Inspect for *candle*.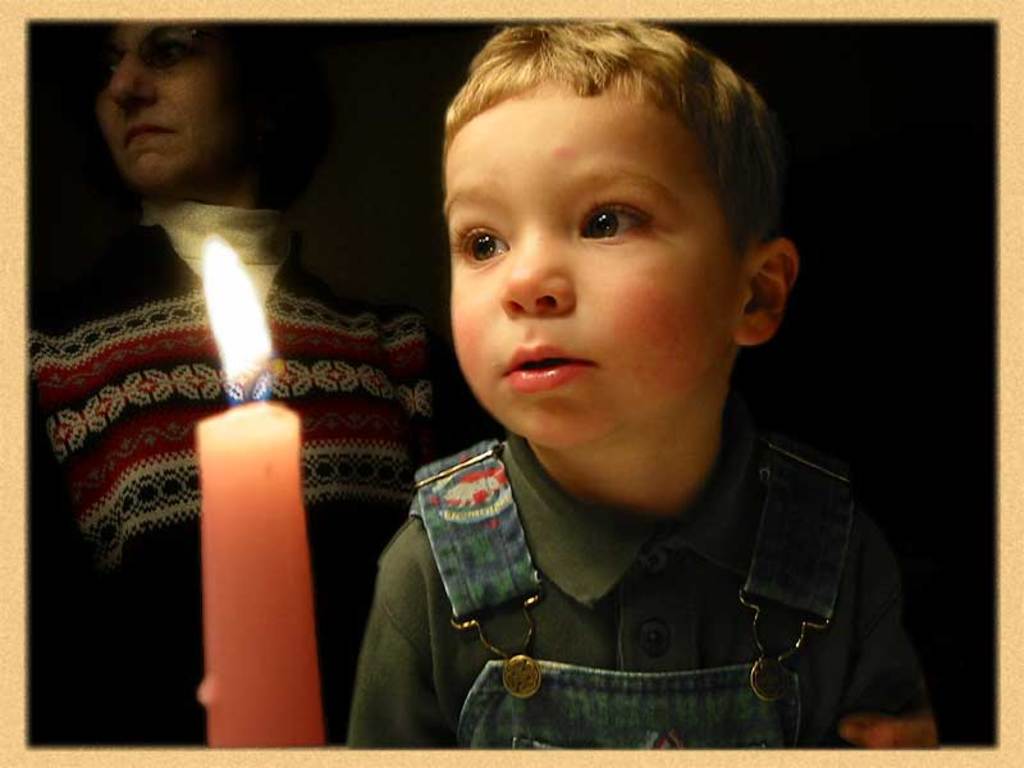
Inspection: 193:228:326:751.
